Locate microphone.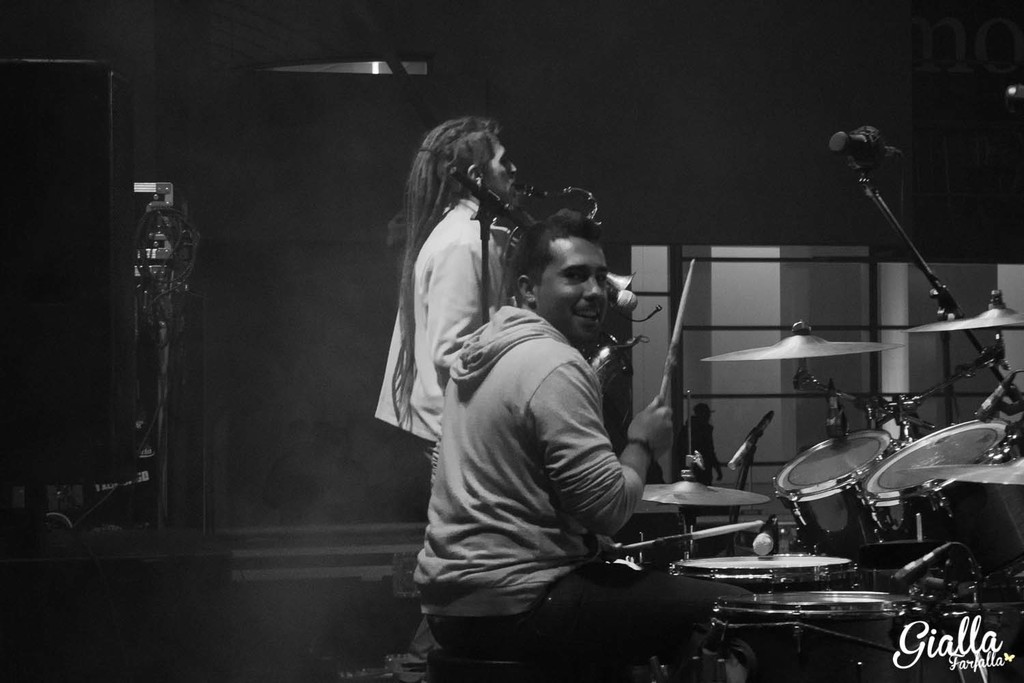
Bounding box: bbox(605, 275, 643, 316).
